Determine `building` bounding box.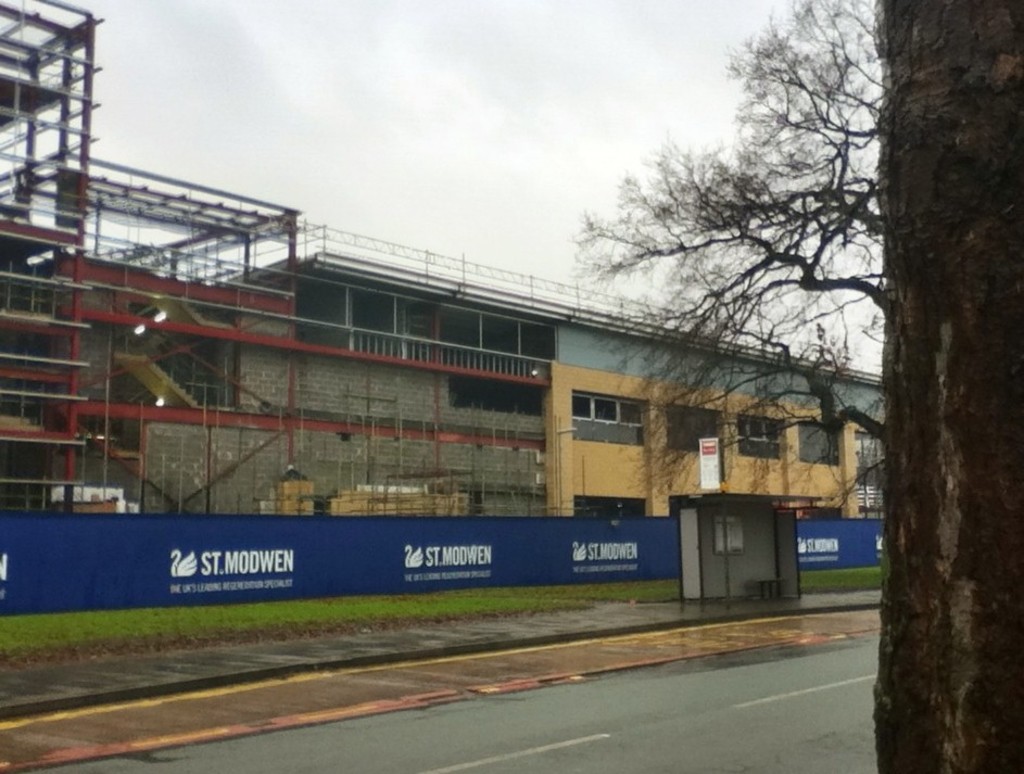
Determined: {"left": 10, "top": 167, "right": 912, "bottom": 619}.
